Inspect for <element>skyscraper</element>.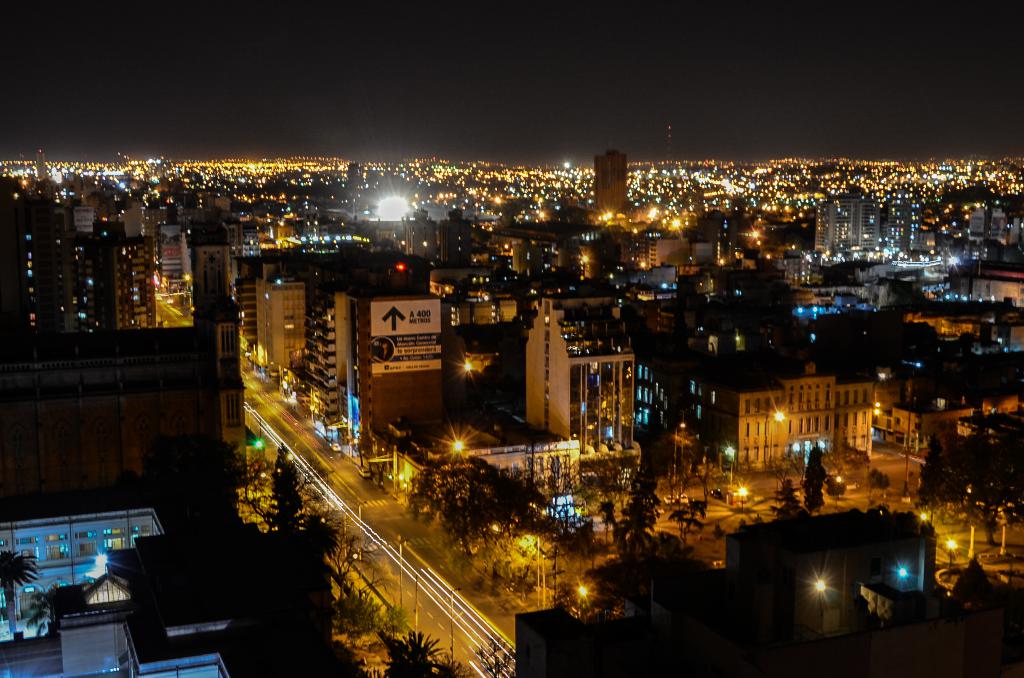
Inspection: {"left": 298, "top": 288, "right": 358, "bottom": 431}.
